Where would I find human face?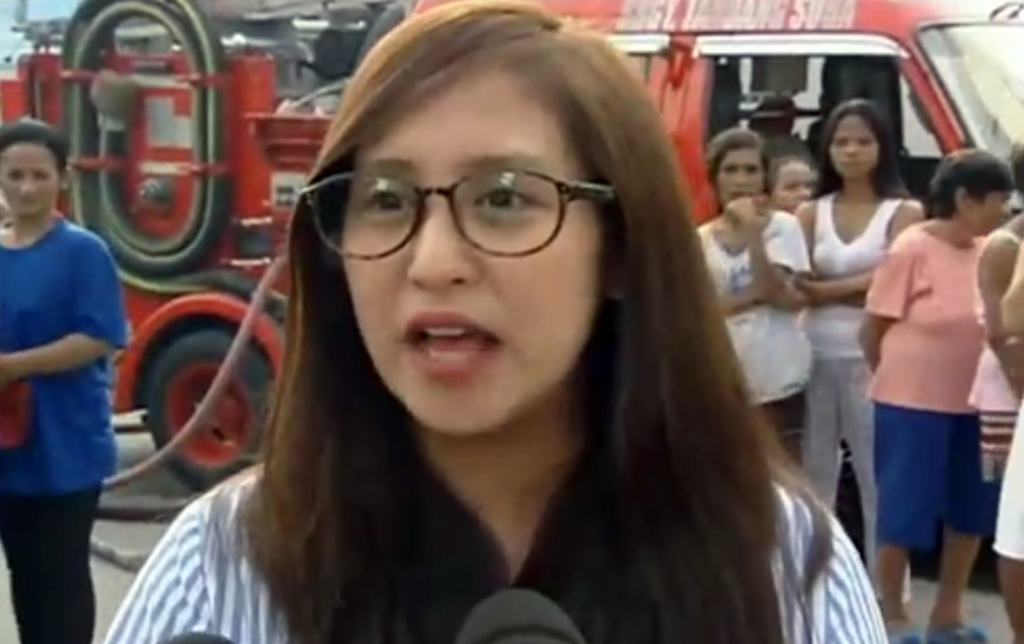
At <bbox>323, 54, 633, 434</bbox>.
